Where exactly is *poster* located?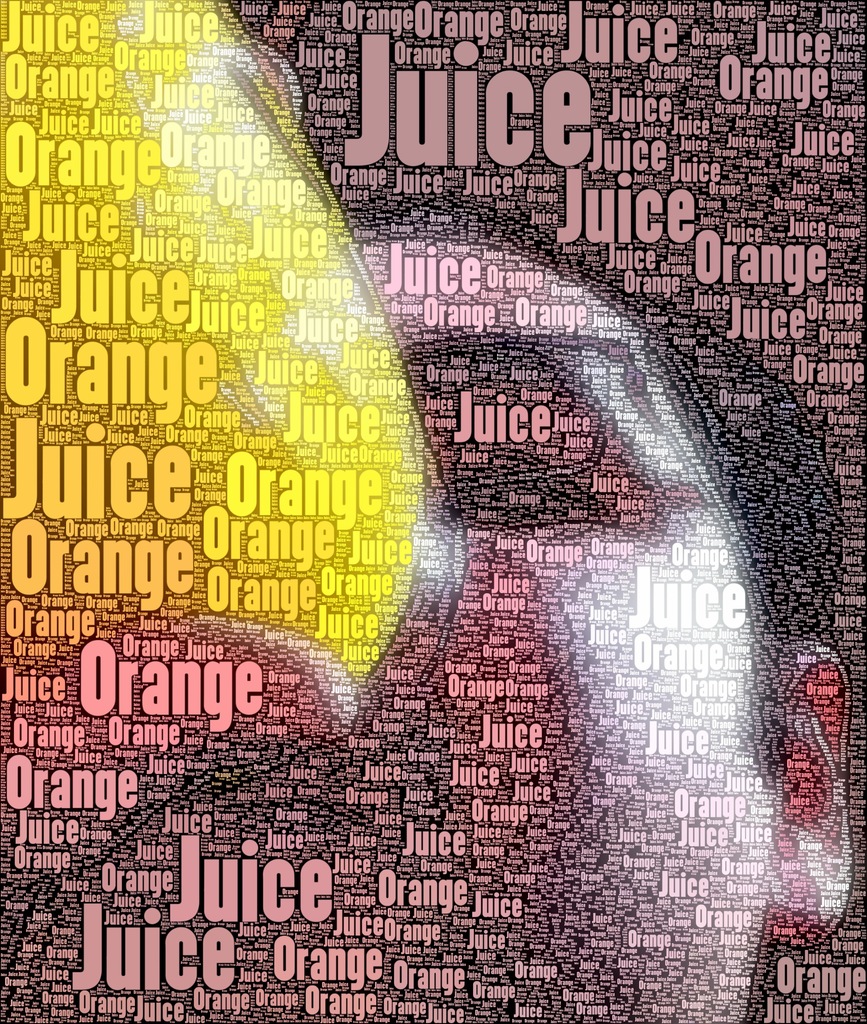
Its bounding box is {"left": 0, "top": 0, "right": 866, "bottom": 1022}.
